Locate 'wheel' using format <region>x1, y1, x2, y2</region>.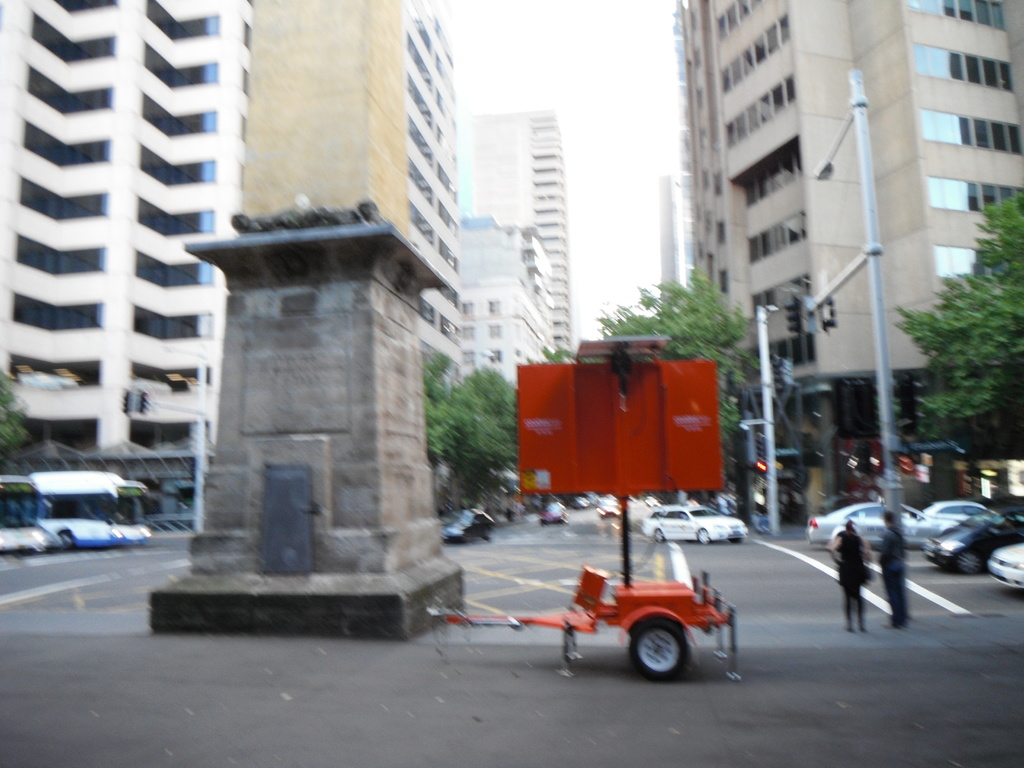
<region>628, 613, 694, 676</region>.
